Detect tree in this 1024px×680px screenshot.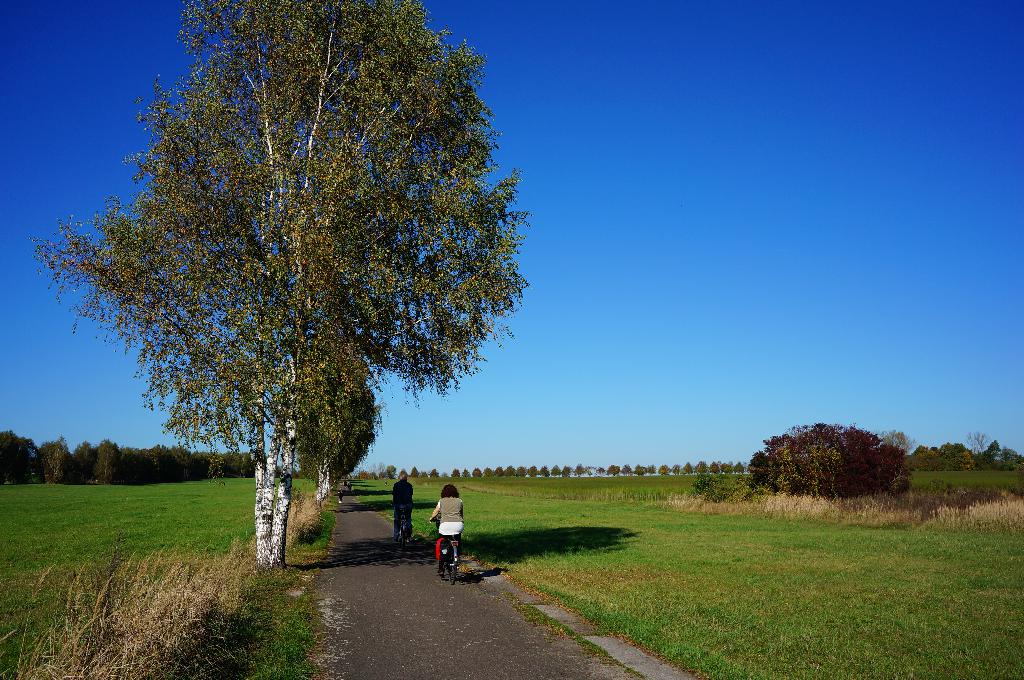
Detection: (left=575, top=463, right=589, bottom=476).
